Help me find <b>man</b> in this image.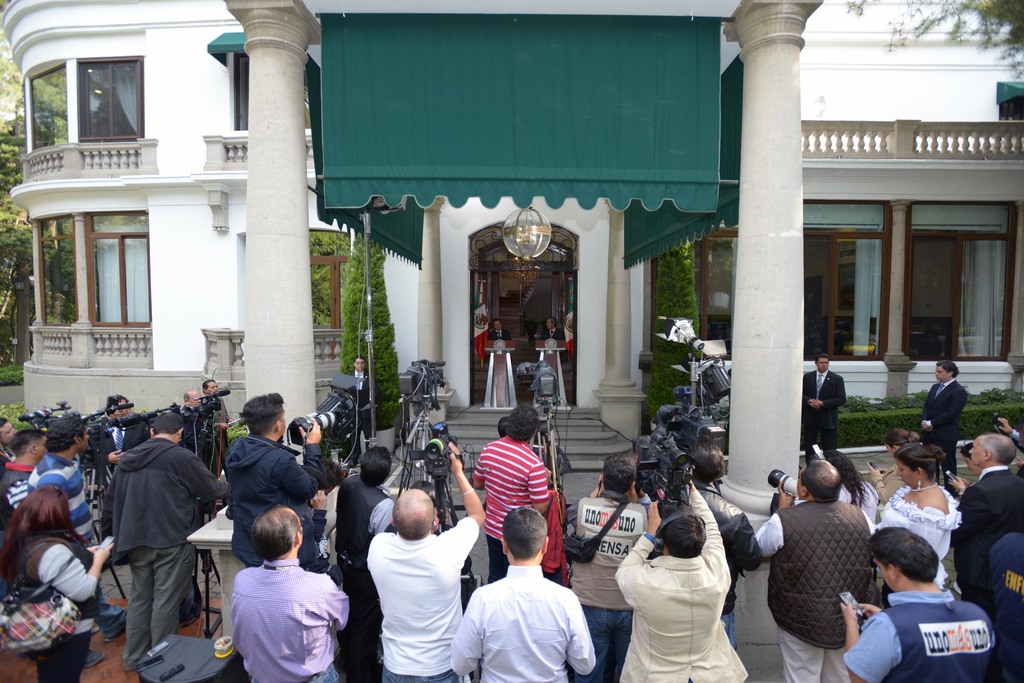
Found it: region(327, 440, 397, 682).
